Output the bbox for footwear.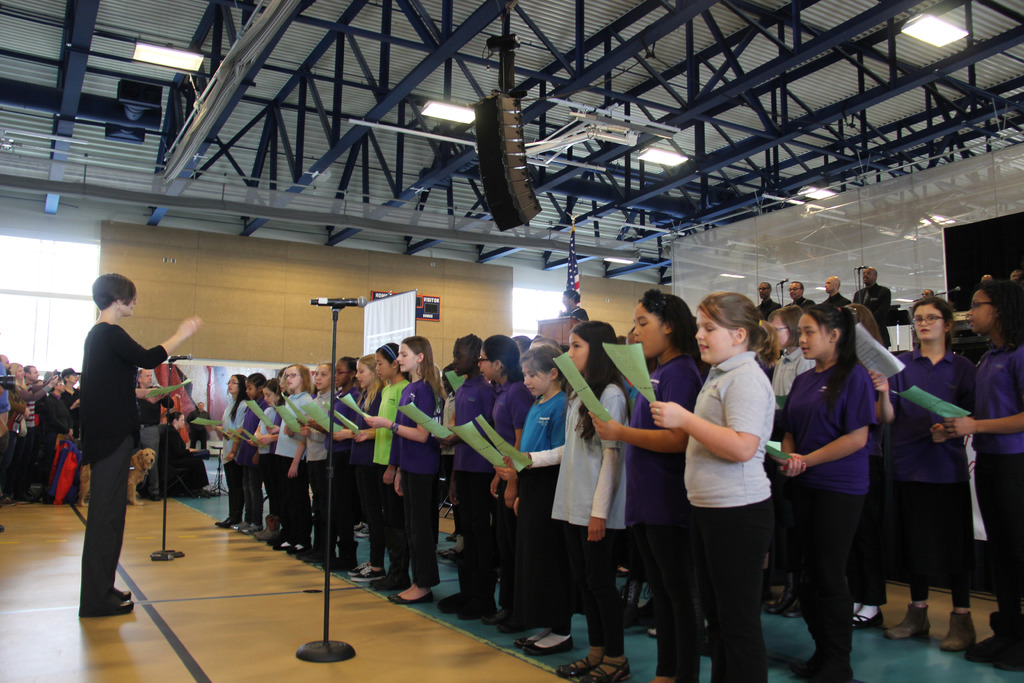
<bbox>295, 531, 330, 565</bbox>.
